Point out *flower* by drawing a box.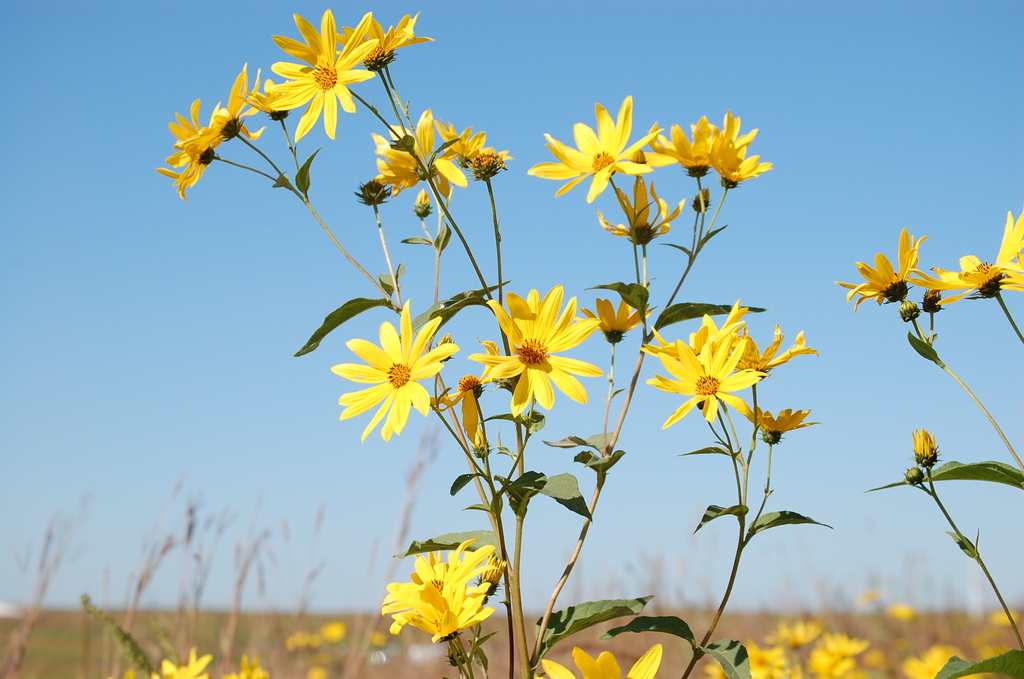
264 11 378 146.
